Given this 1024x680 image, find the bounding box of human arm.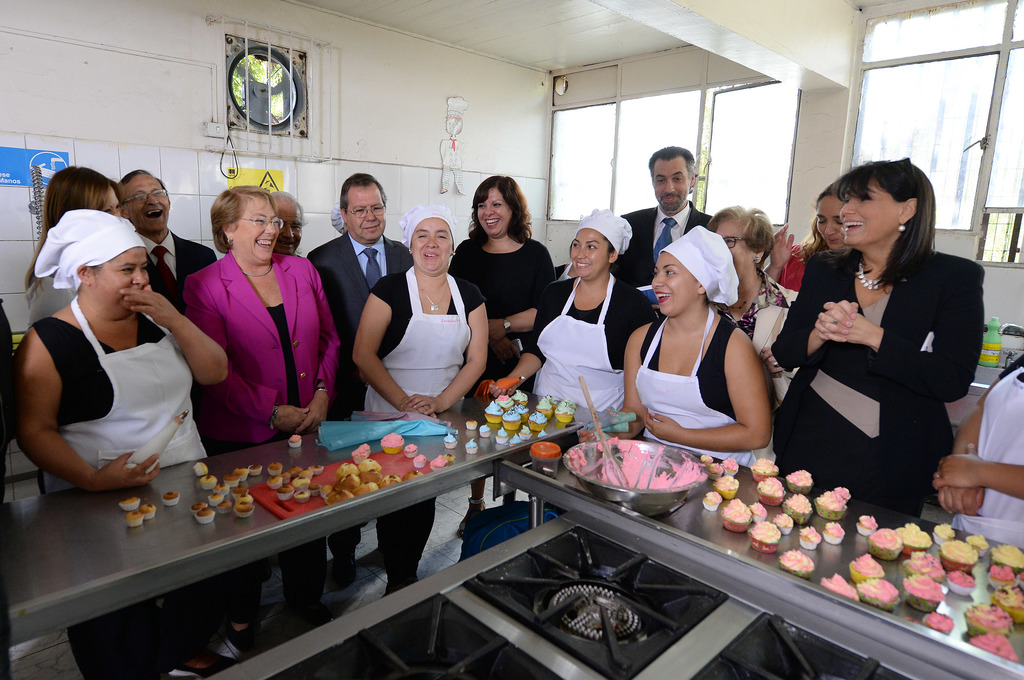
BBox(941, 396, 984, 510).
